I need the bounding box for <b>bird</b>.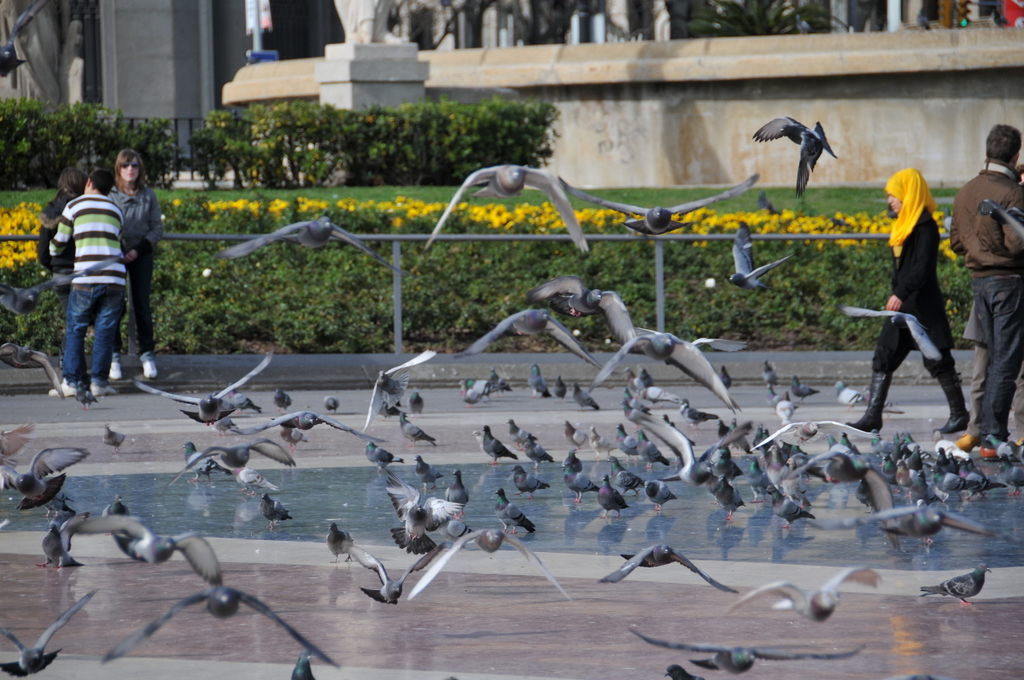
Here it is: locate(59, 511, 219, 587).
